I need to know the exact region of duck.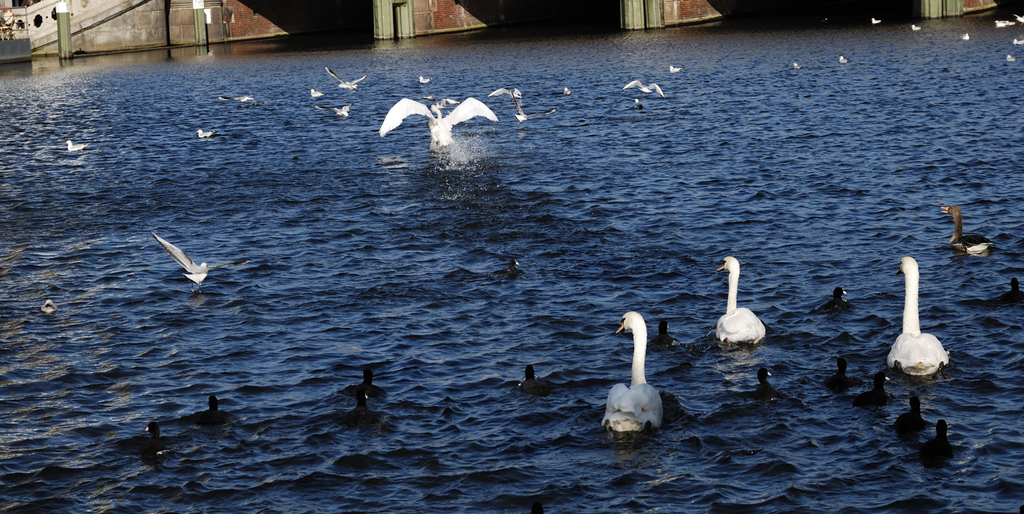
Region: bbox=(375, 88, 505, 152).
